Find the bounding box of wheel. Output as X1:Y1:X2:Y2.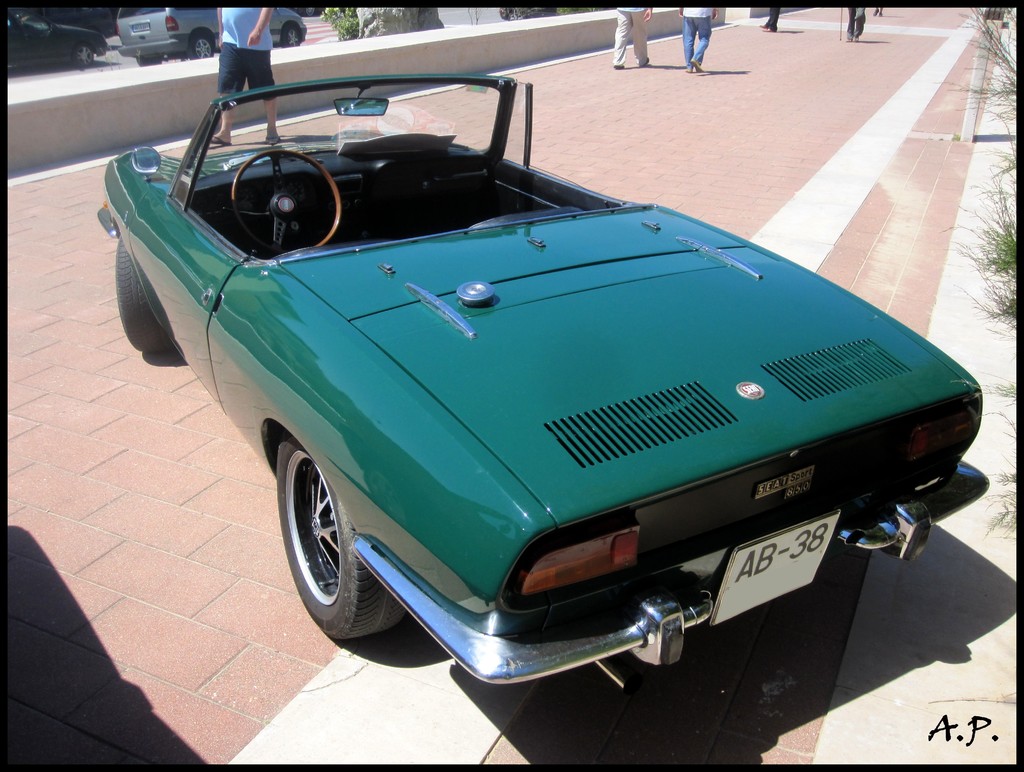
256:431:353:639.
